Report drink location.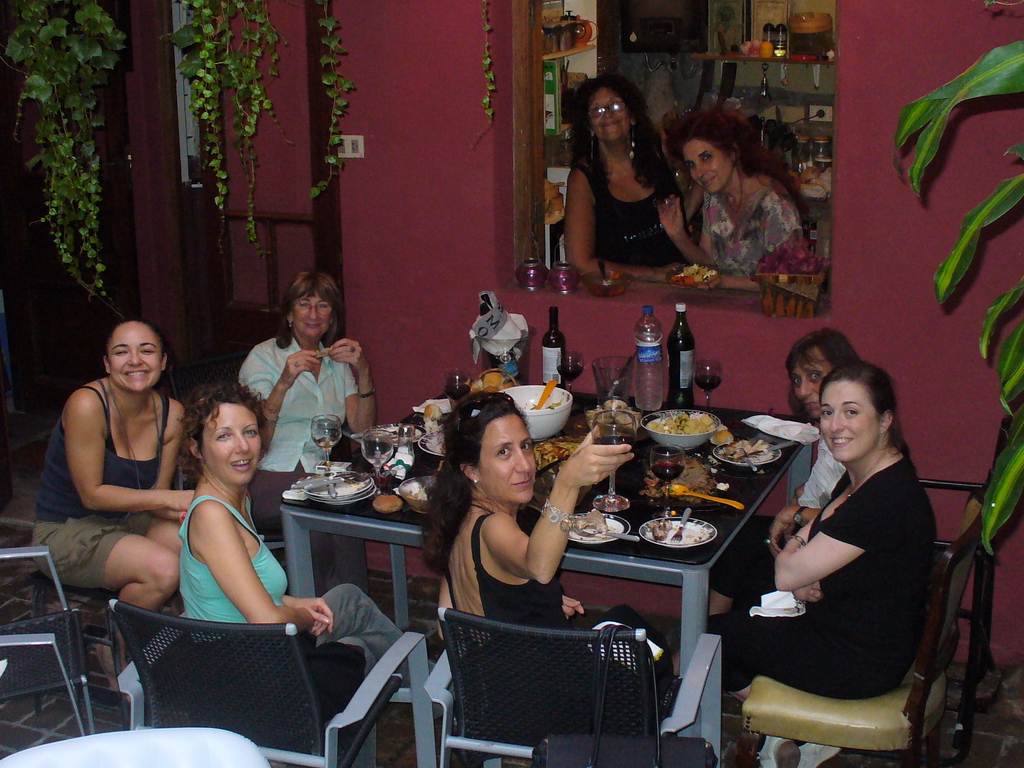
Report: <region>635, 334, 659, 411</region>.
